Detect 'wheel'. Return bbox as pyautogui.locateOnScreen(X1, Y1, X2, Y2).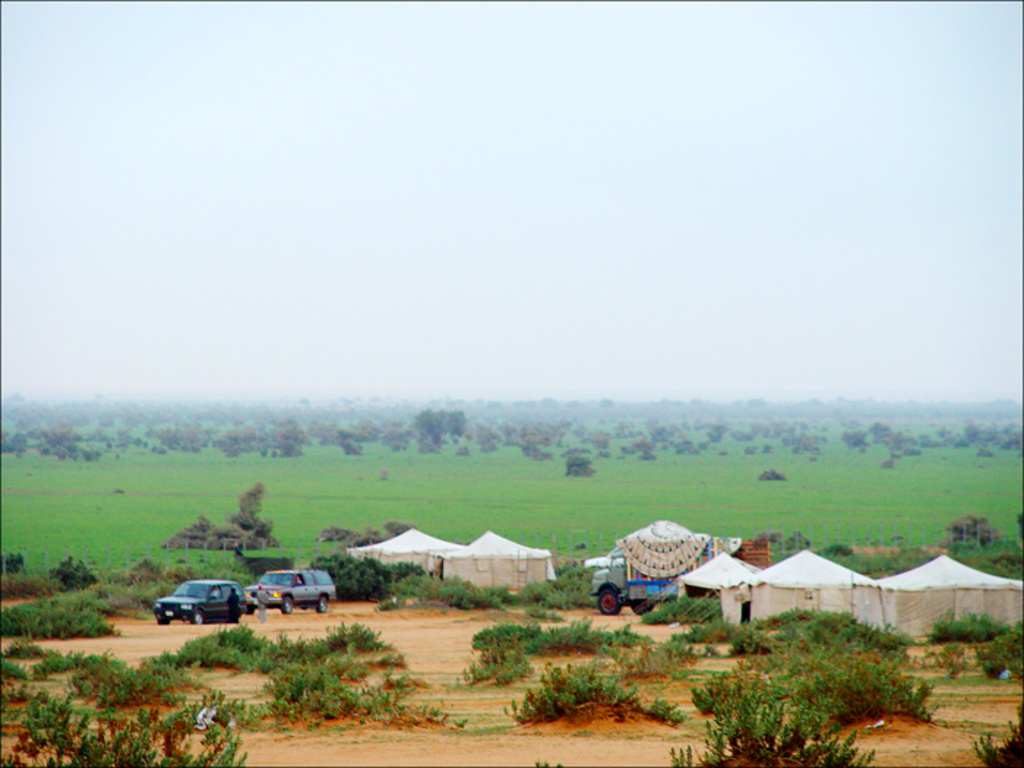
pyautogui.locateOnScreen(597, 591, 620, 610).
